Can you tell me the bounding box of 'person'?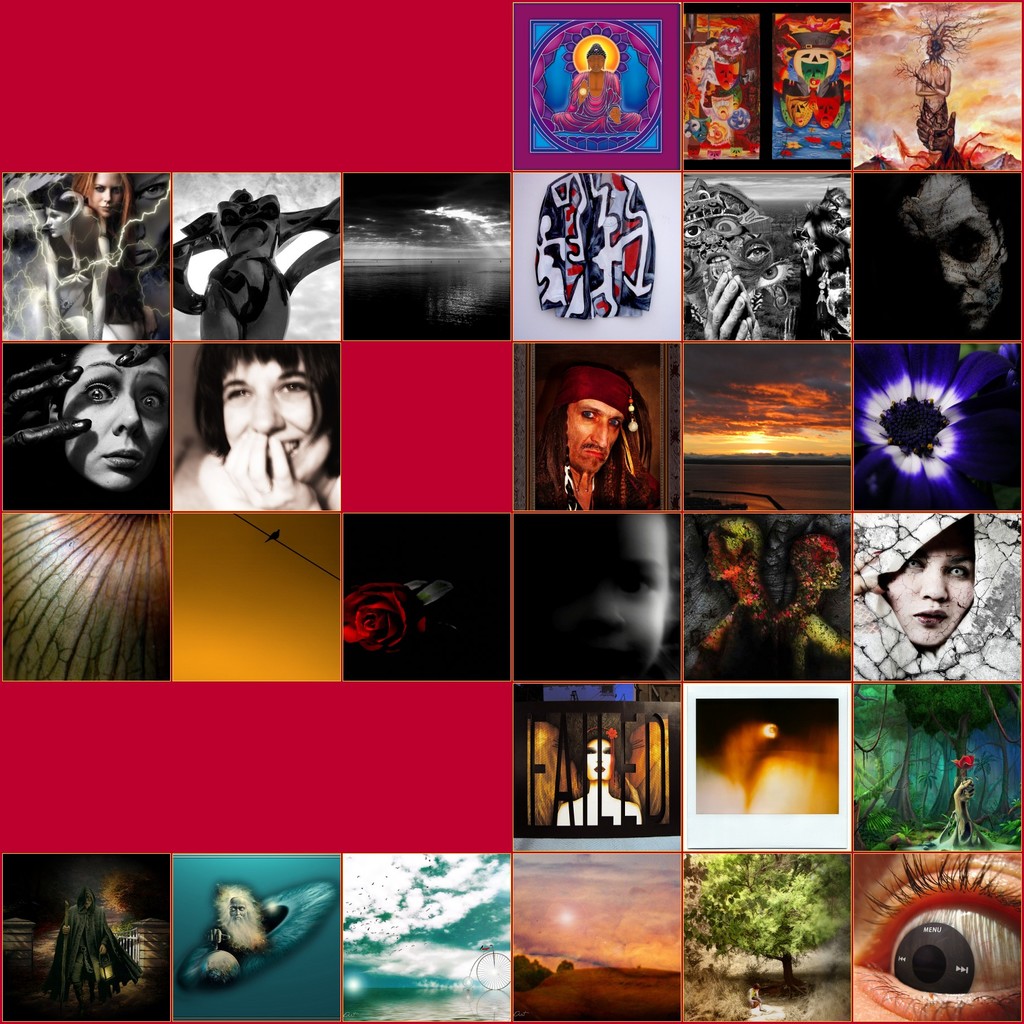
[918, 29, 949, 111].
